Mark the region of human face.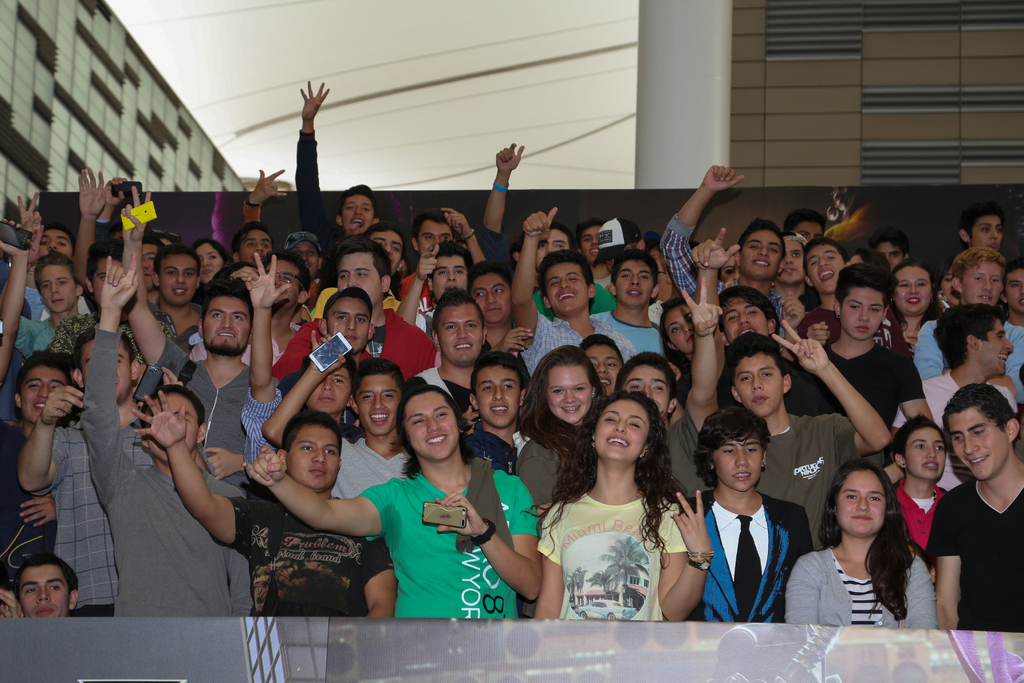
Region: x1=419, y1=220, x2=452, y2=255.
